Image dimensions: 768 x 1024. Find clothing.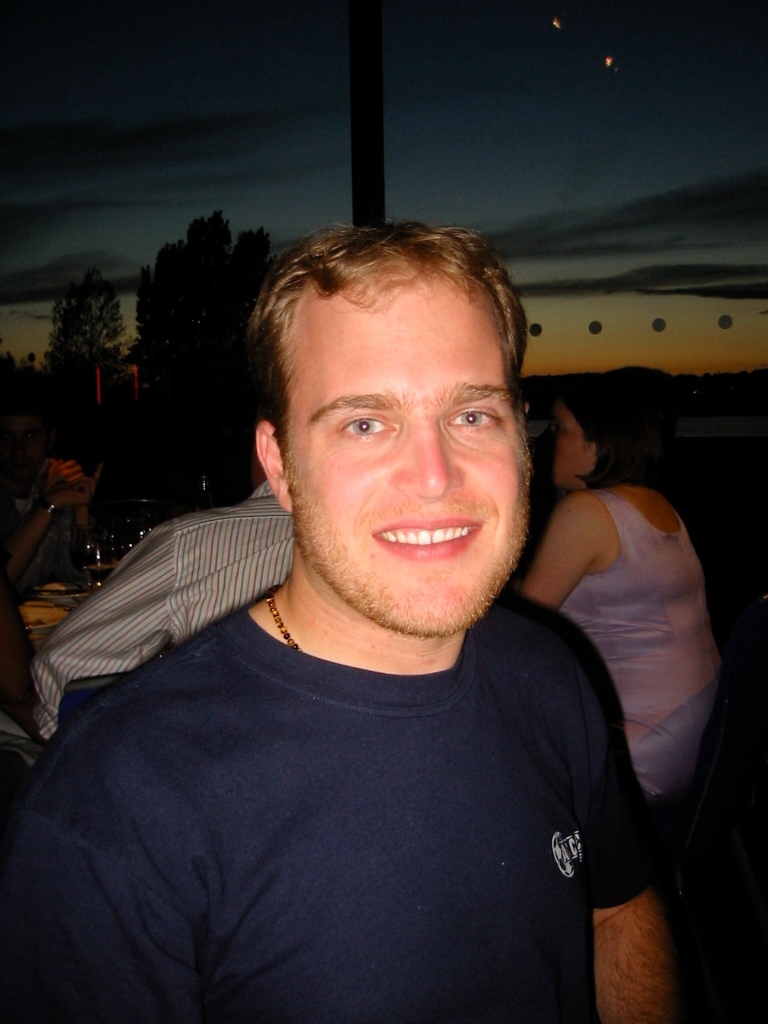
16 555 687 1013.
